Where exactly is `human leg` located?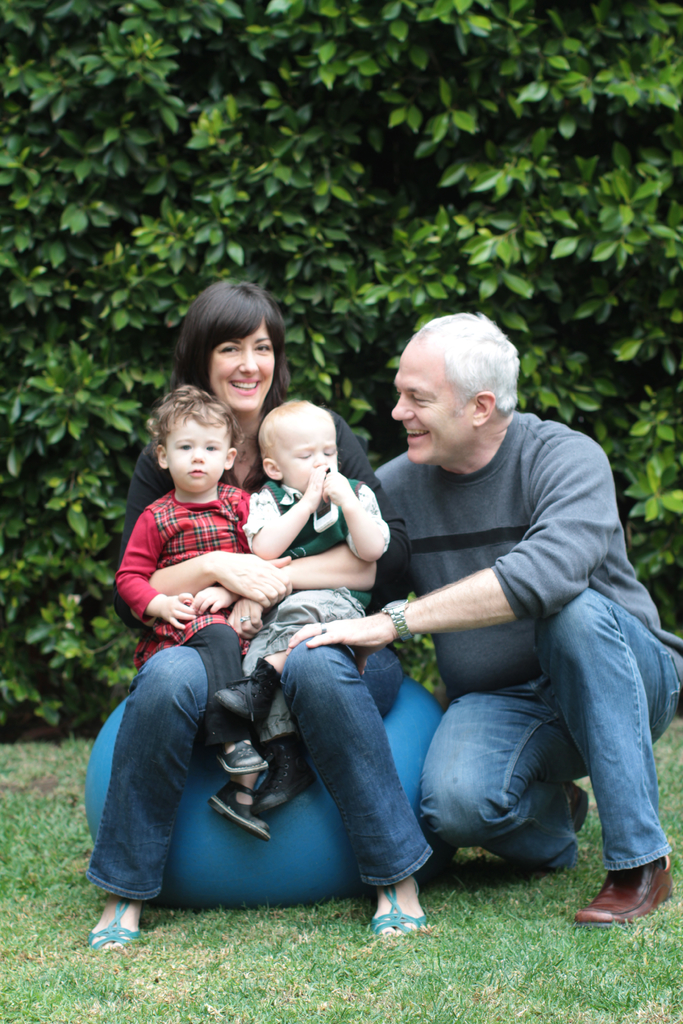
Its bounding box is 530,586,680,929.
